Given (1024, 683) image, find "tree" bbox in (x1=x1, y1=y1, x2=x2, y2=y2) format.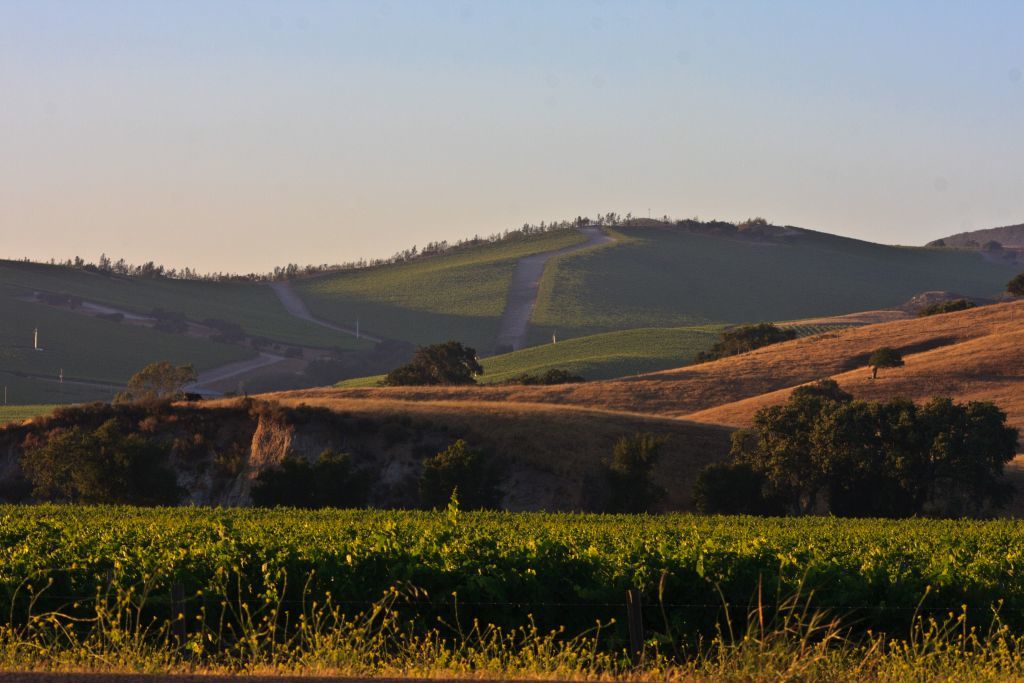
(x1=143, y1=297, x2=202, y2=336).
